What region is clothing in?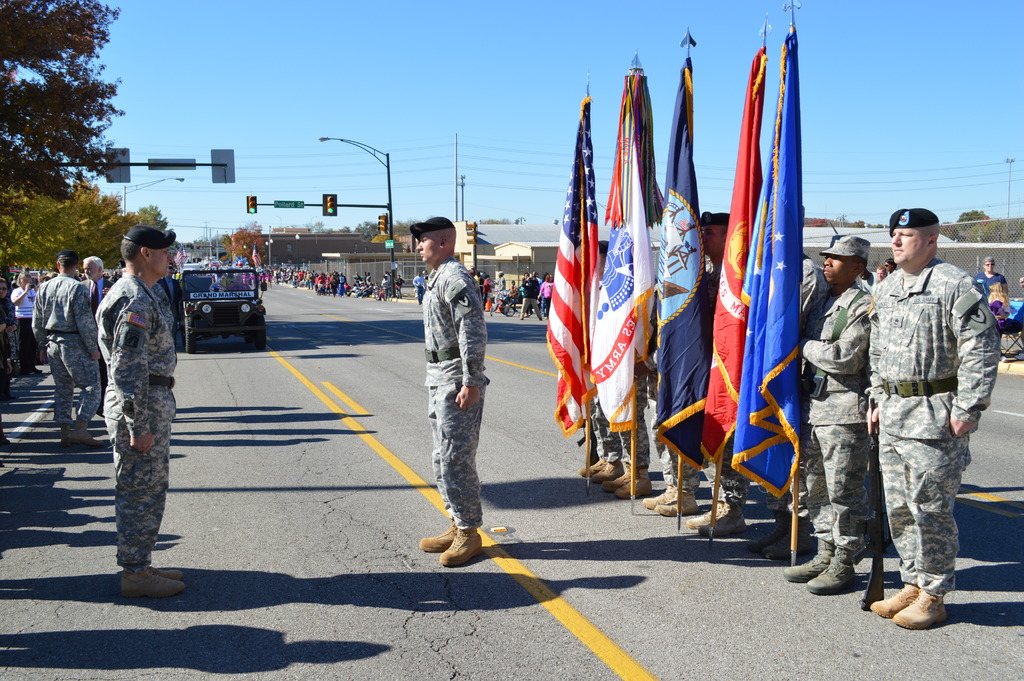
<bbox>648, 267, 712, 500</bbox>.
